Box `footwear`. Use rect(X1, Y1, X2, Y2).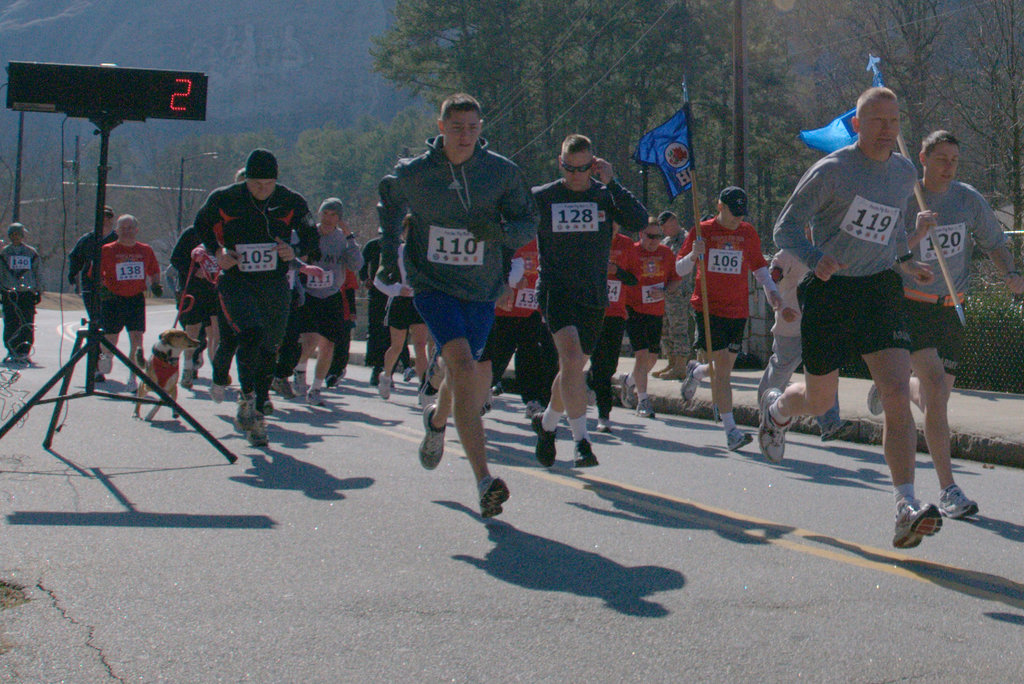
rect(245, 418, 273, 454).
